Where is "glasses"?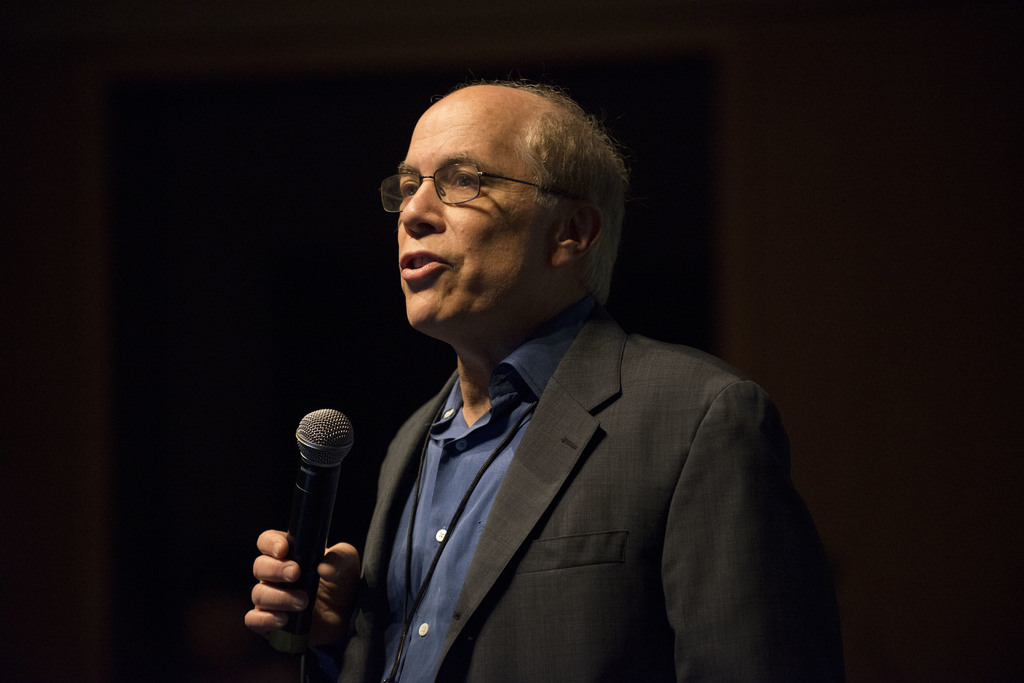
[378, 163, 568, 219].
